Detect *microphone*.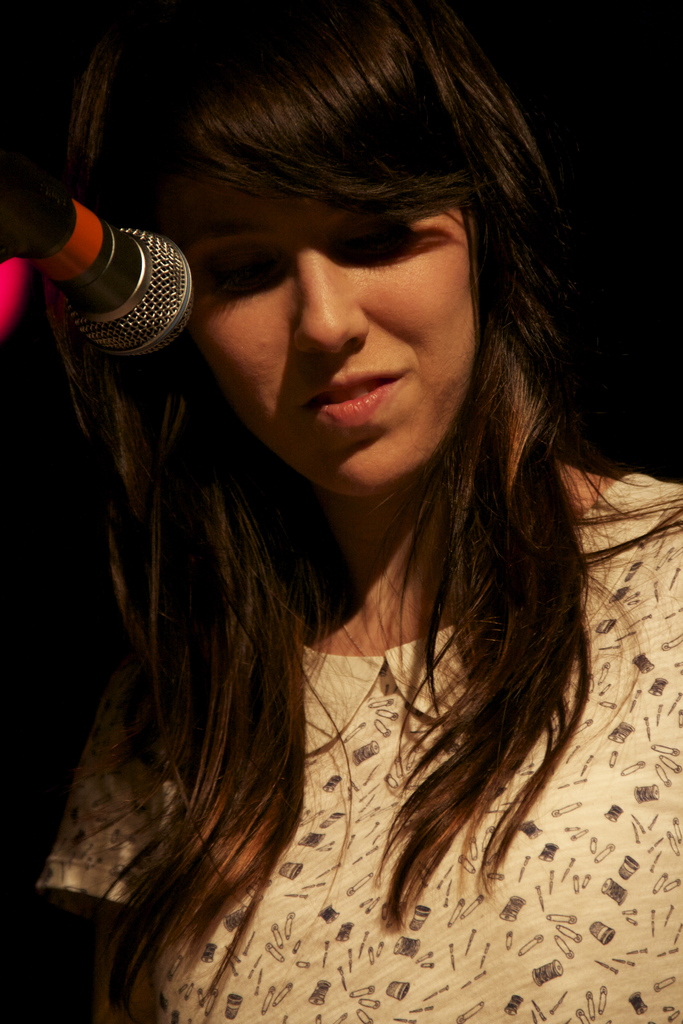
Detected at detection(40, 182, 195, 374).
